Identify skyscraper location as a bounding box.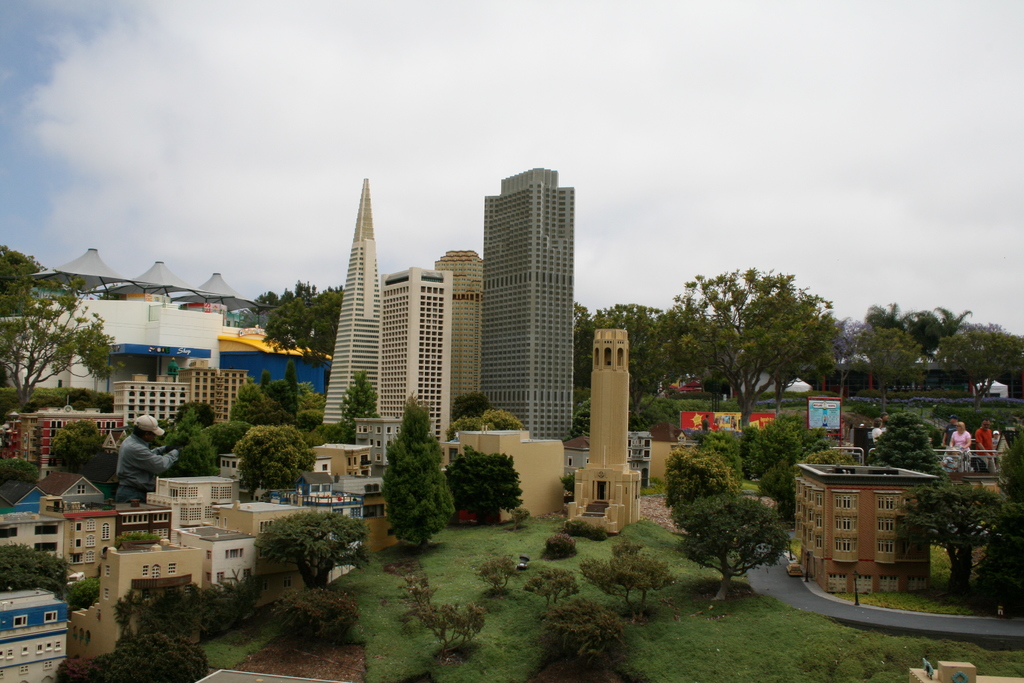
bbox(429, 254, 495, 427).
